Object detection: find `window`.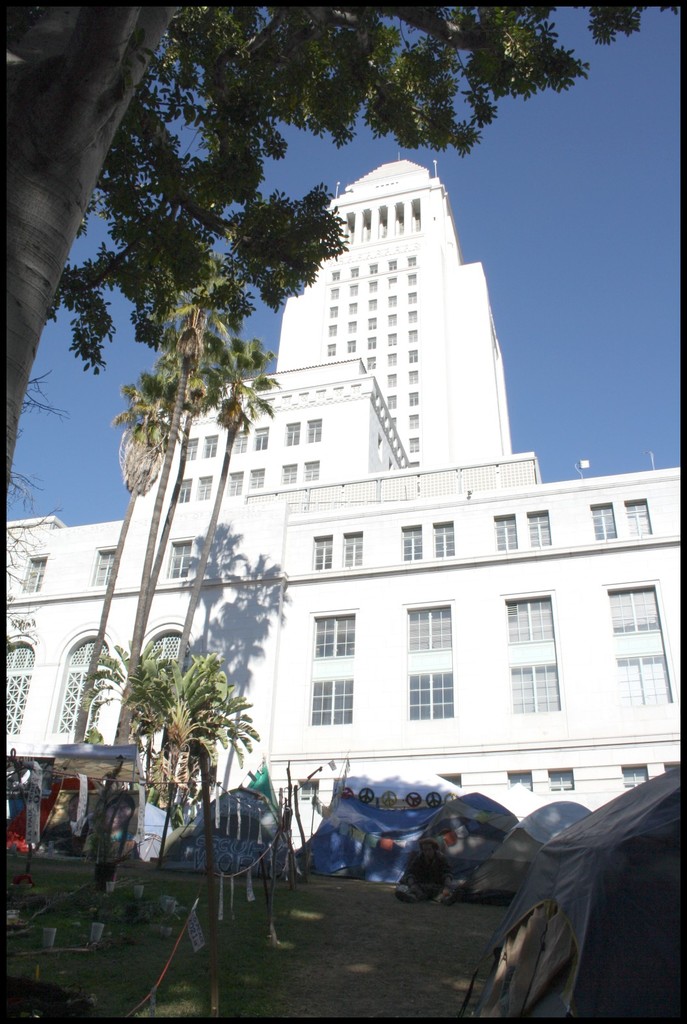
<box>177,479,196,504</box>.
